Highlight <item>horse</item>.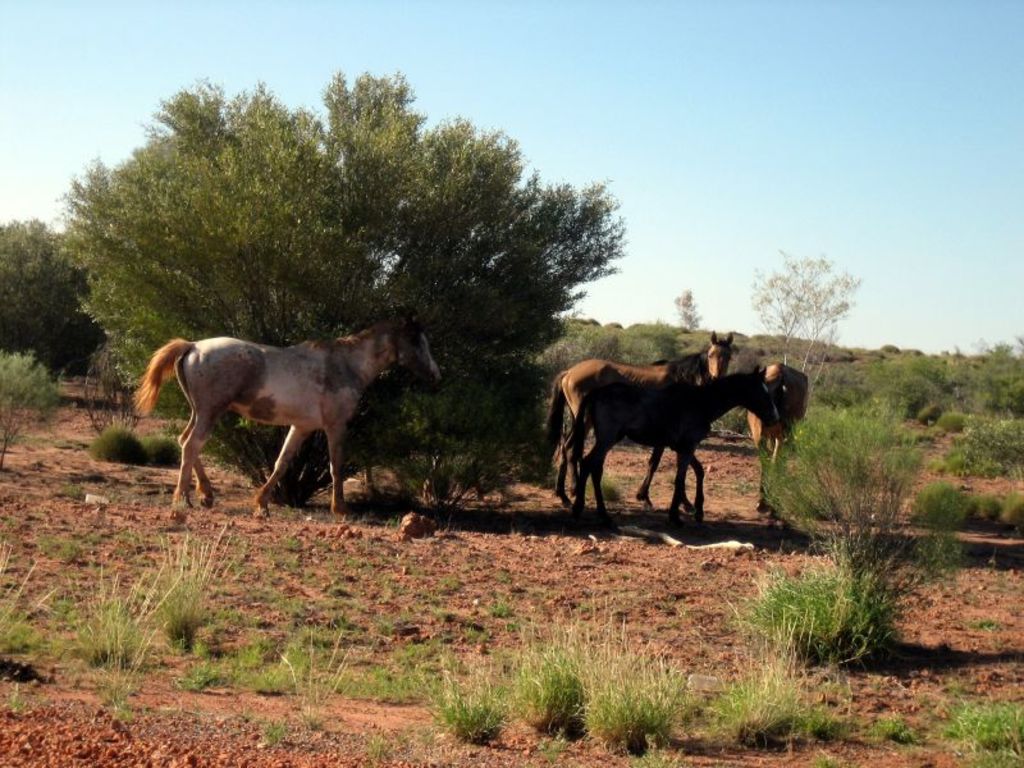
Highlighted region: Rect(564, 364, 787, 521).
